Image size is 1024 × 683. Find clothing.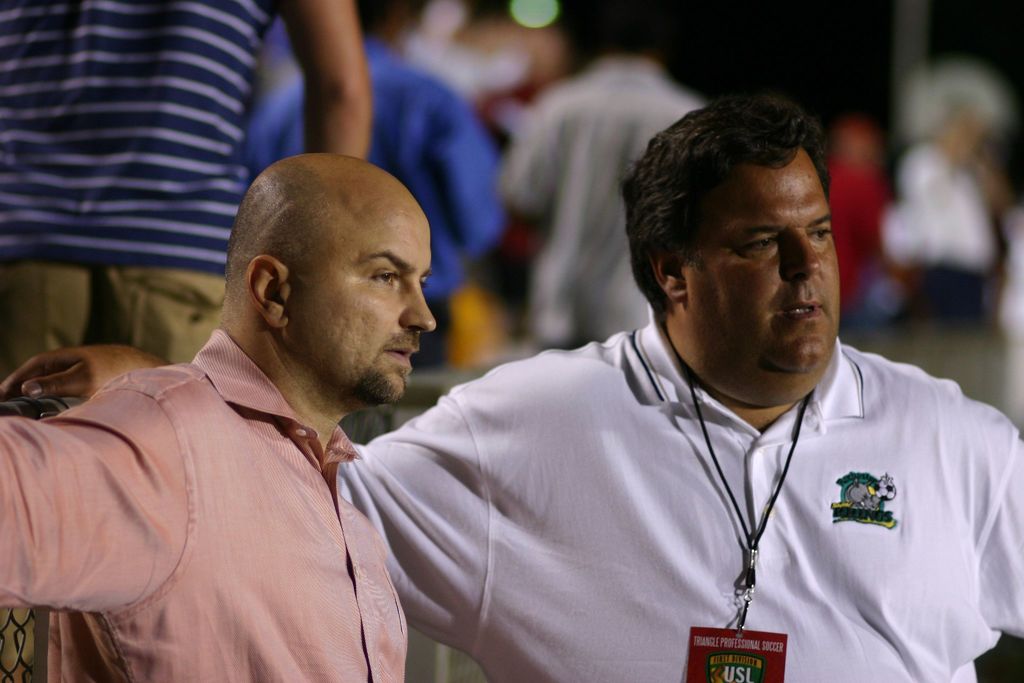
(x1=497, y1=59, x2=705, y2=340).
